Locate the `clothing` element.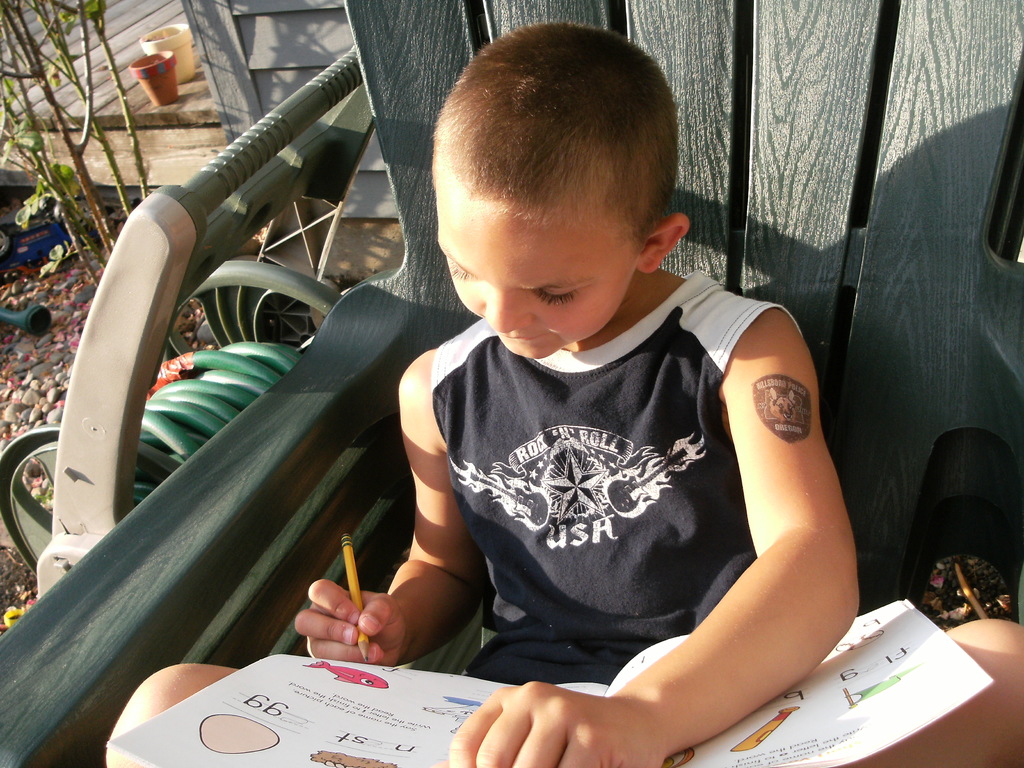
Element bbox: {"x1": 442, "y1": 266, "x2": 804, "y2": 675}.
